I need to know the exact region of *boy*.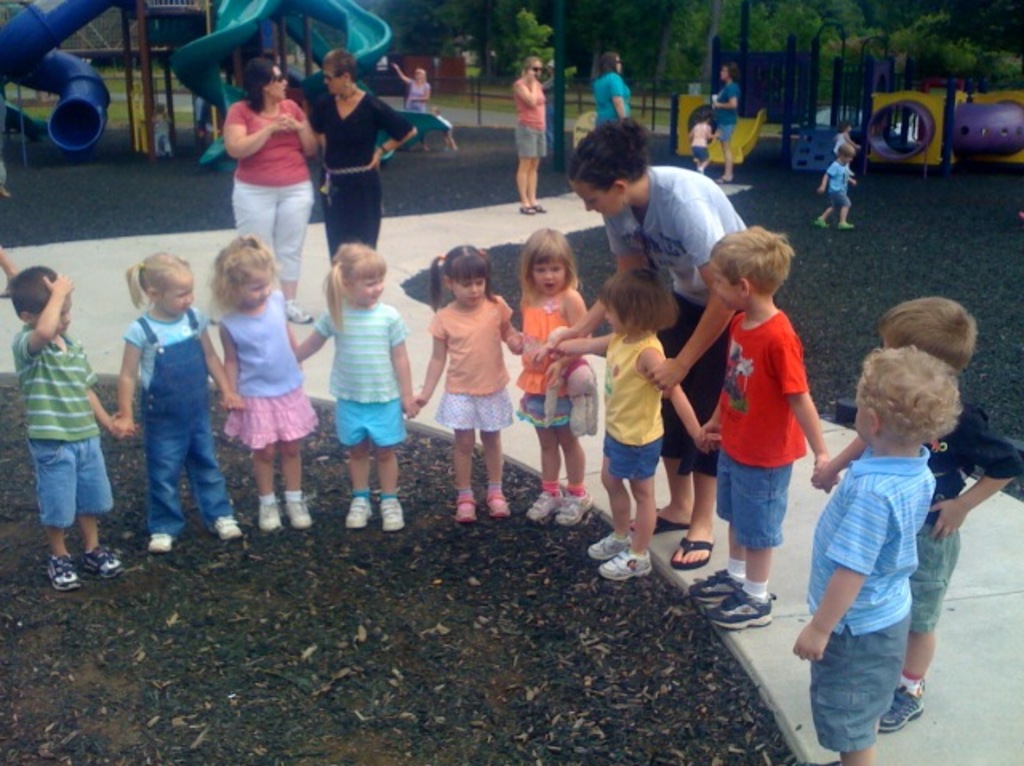
Region: (left=702, top=237, right=842, bottom=598).
